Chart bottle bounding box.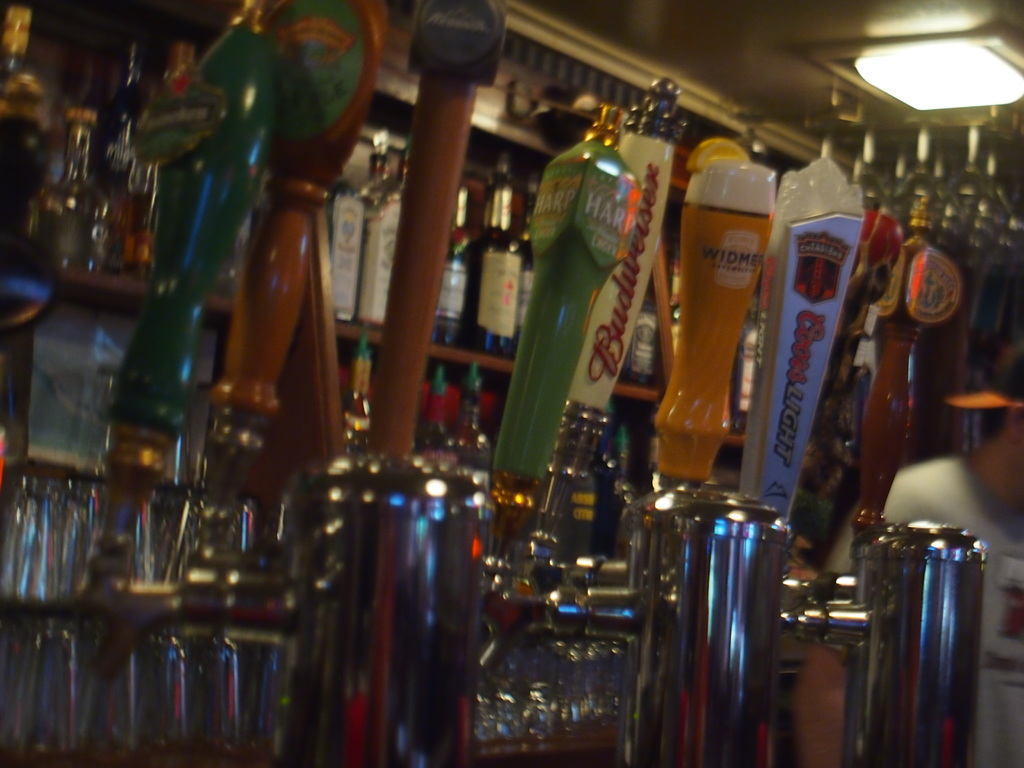
Charted: detection(352, 140, 389, 199).
